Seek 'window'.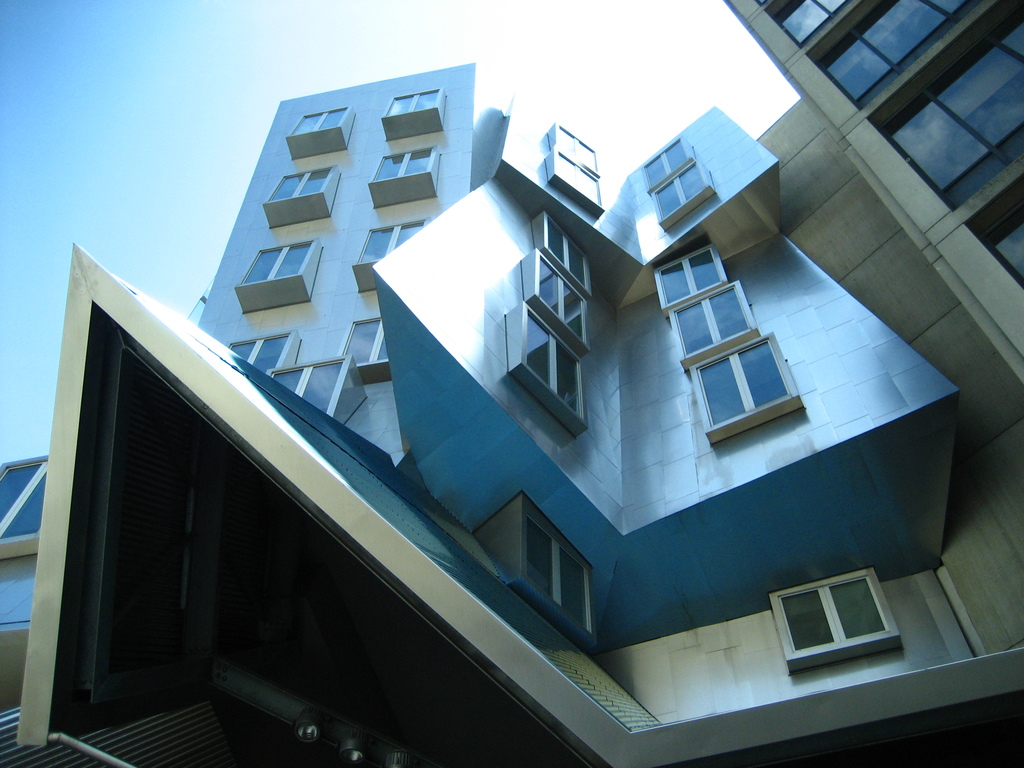
[left=0, top=454, right=38, bottom=567].
